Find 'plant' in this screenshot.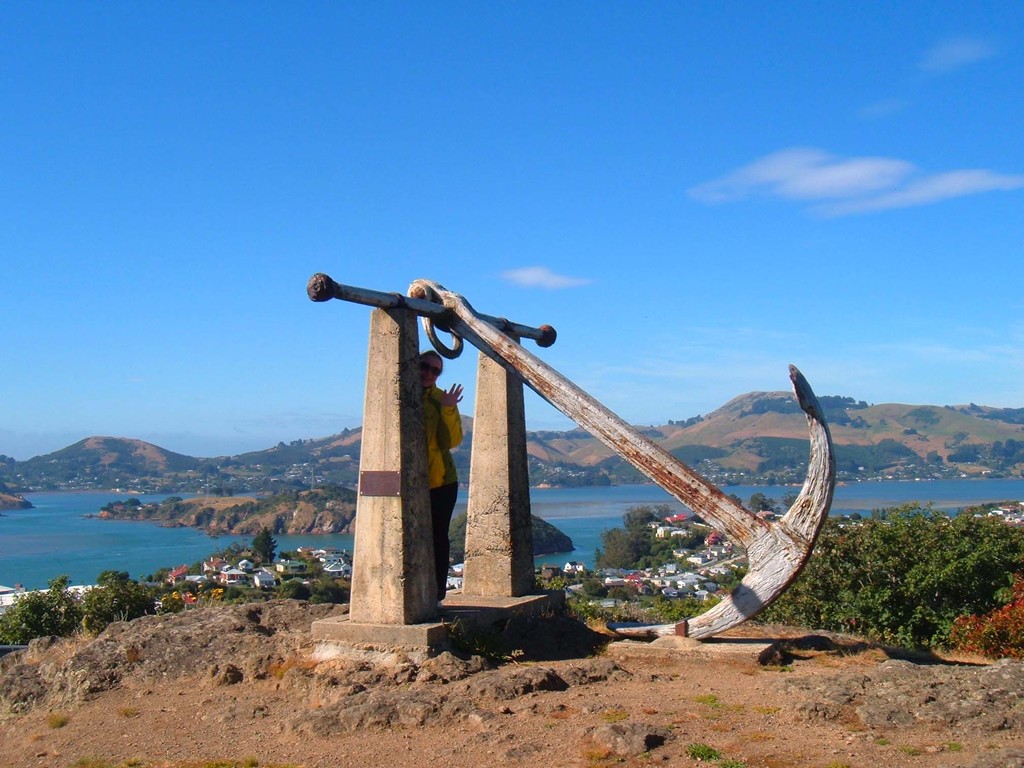
The bounding box for 'plant' is locate(6, 587, 39, 657).
